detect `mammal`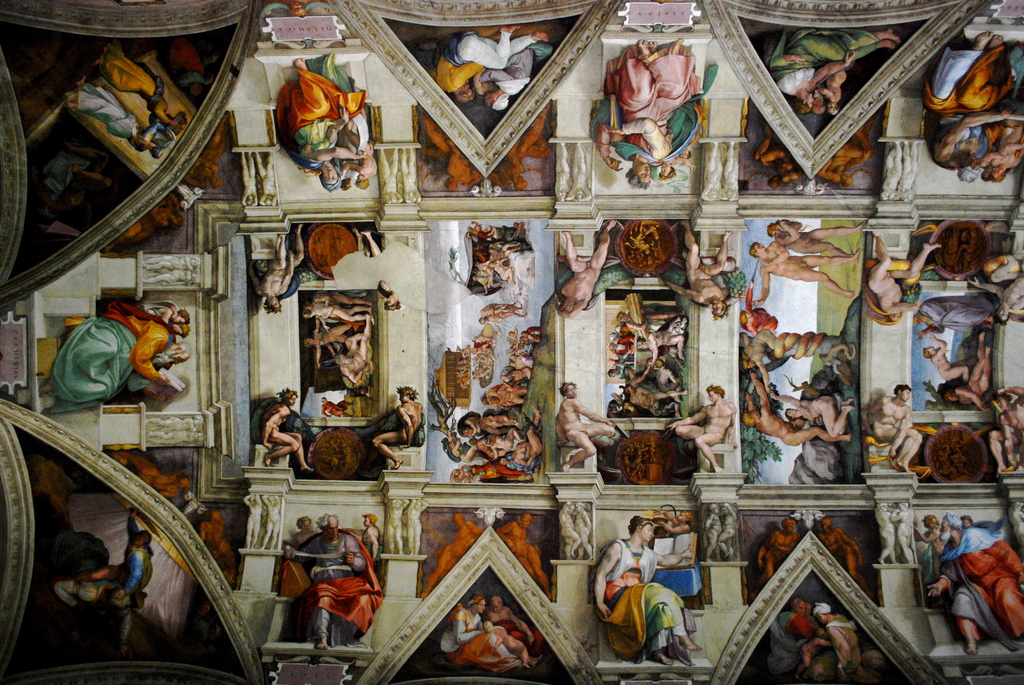
left=473, top=49, right=531, bottom=112
